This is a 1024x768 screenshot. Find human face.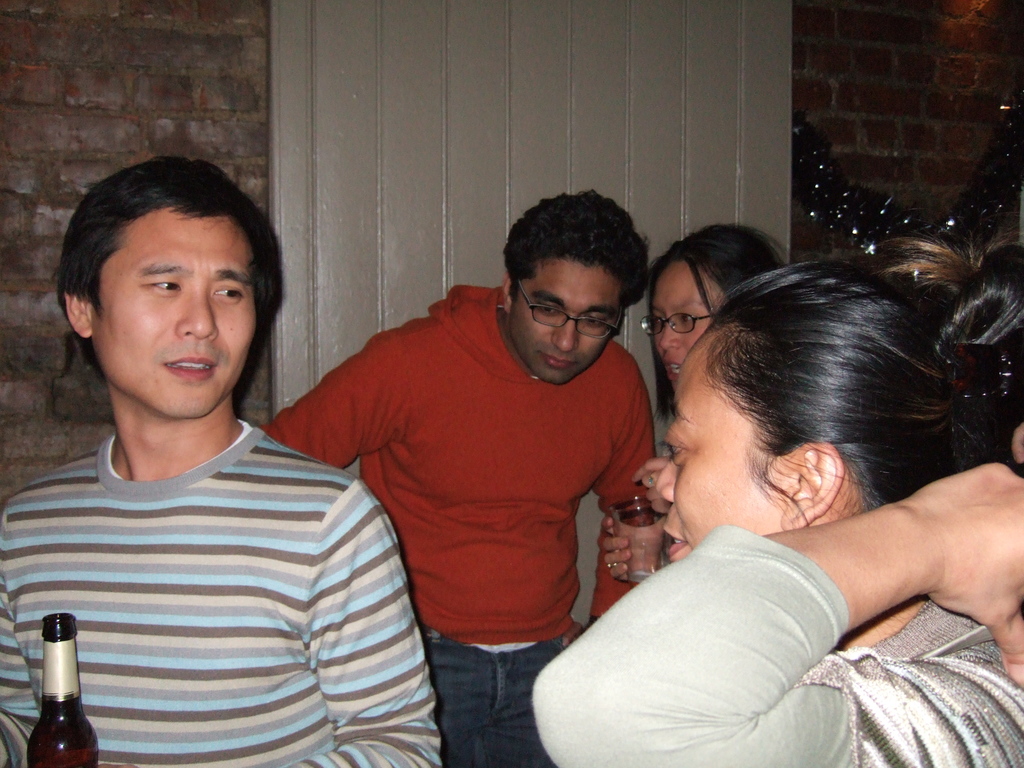
Bounding box: box(509, 257, 618, 381).
